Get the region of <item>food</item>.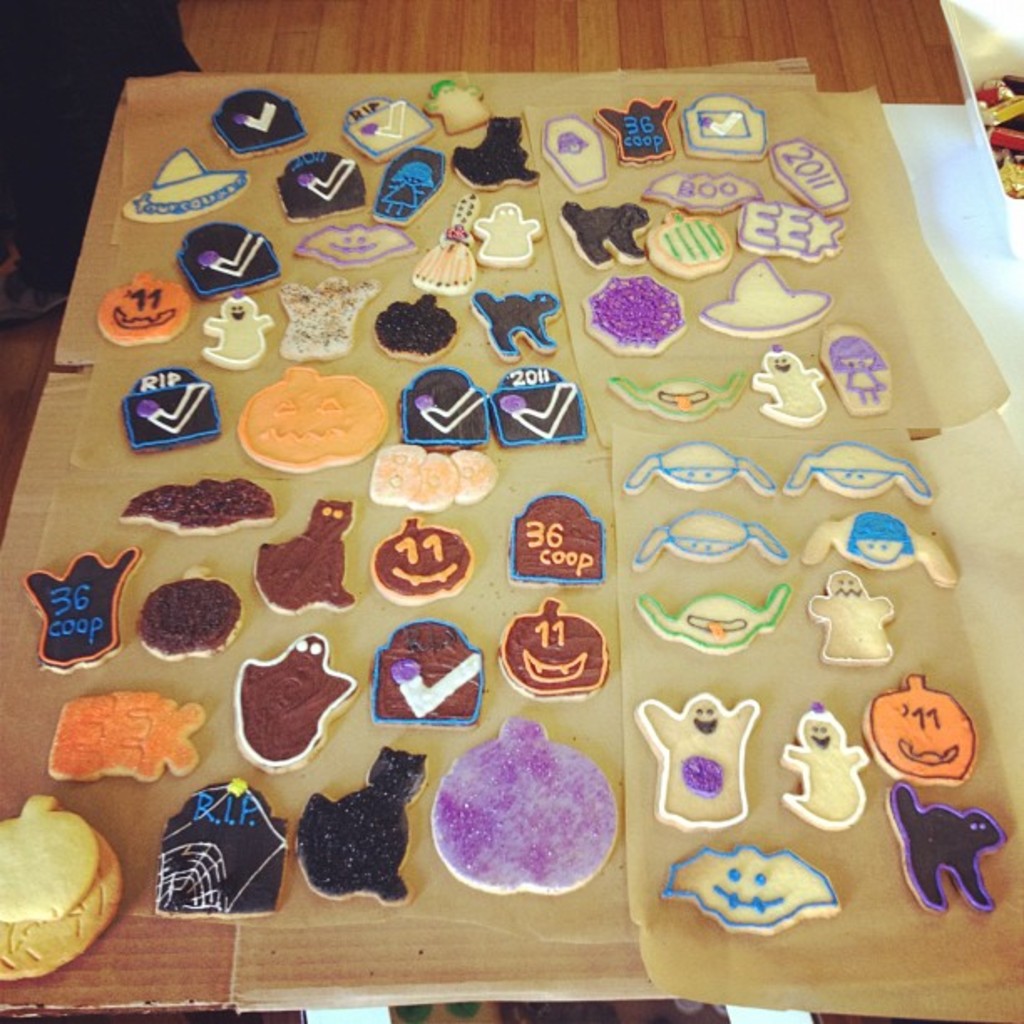
<bbox>735, 196, 845, 264</bbox>.
